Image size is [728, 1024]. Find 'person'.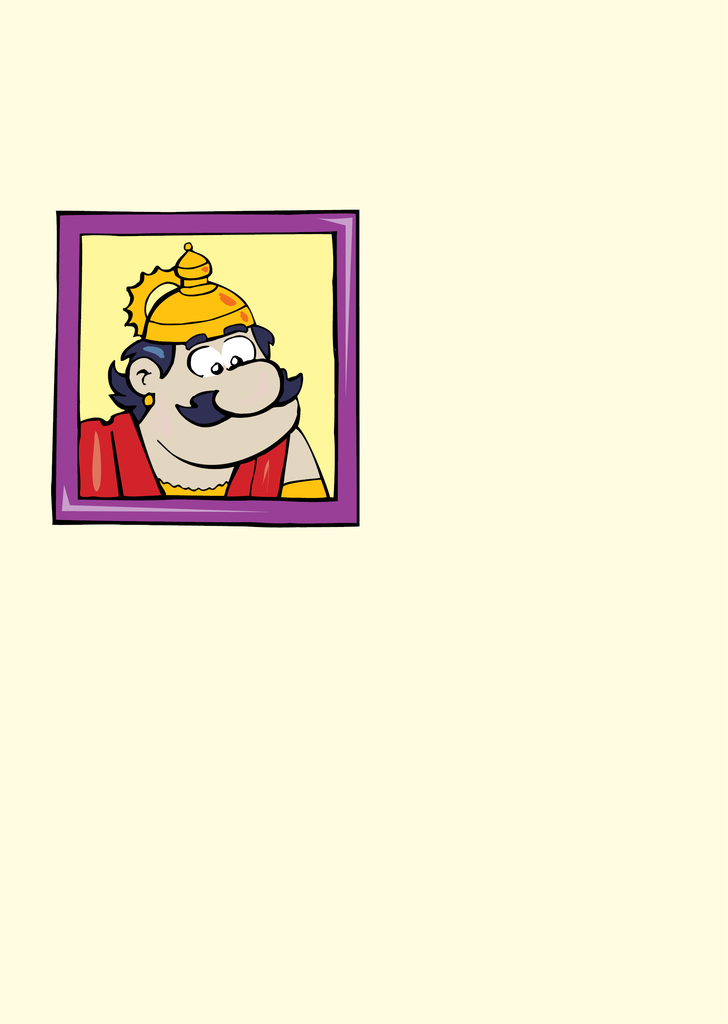
[x1=79, y1=252, x2=323, y2=495].
